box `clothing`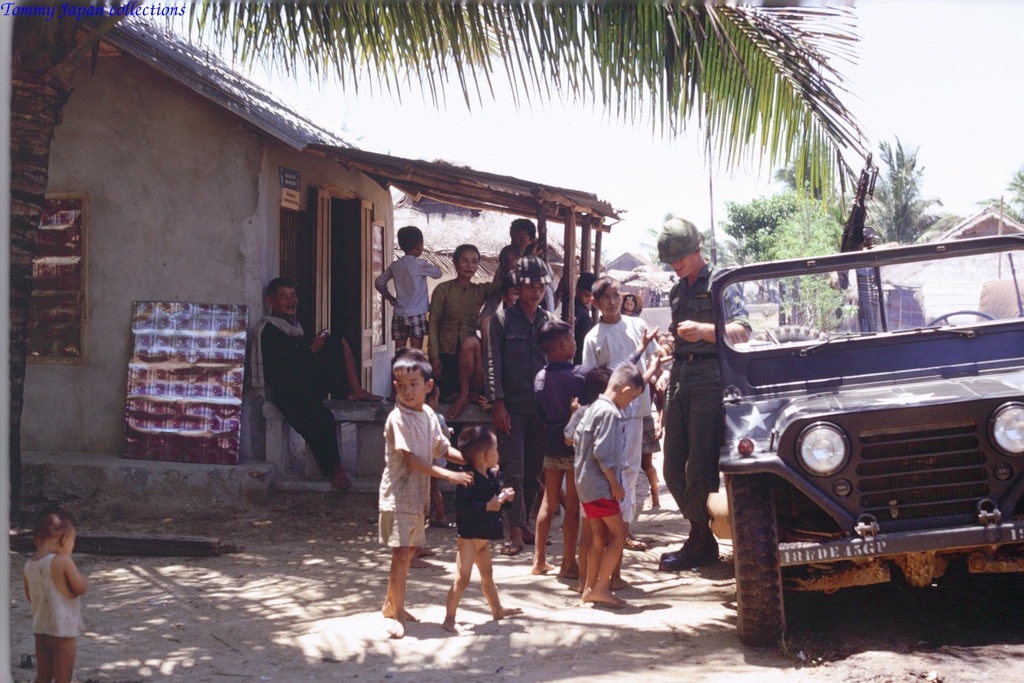
{"x1": 20, "y1": 548, "x2": 86, "y2": 639}
